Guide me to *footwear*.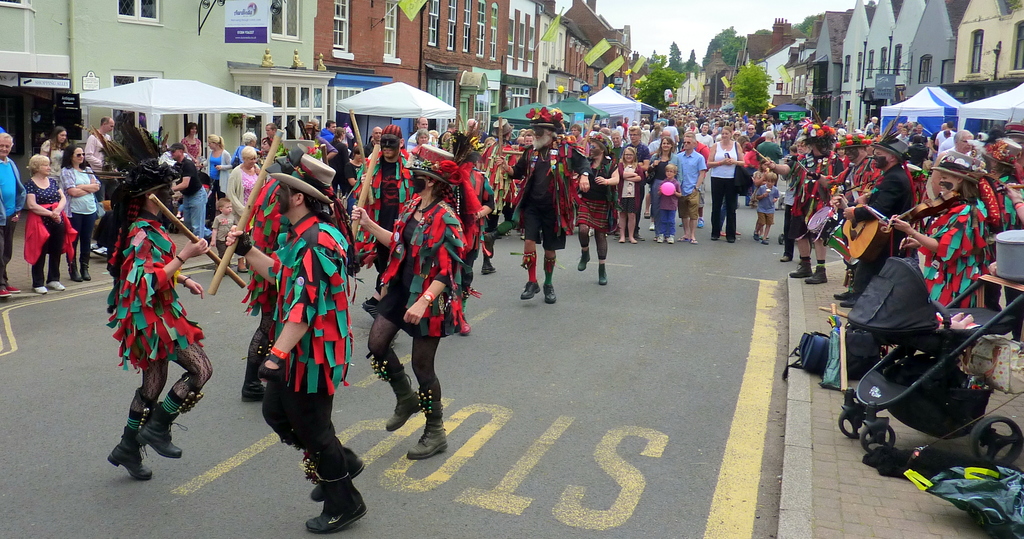
Guidance: x1=517 y1=280 x2=541 y2=300.
